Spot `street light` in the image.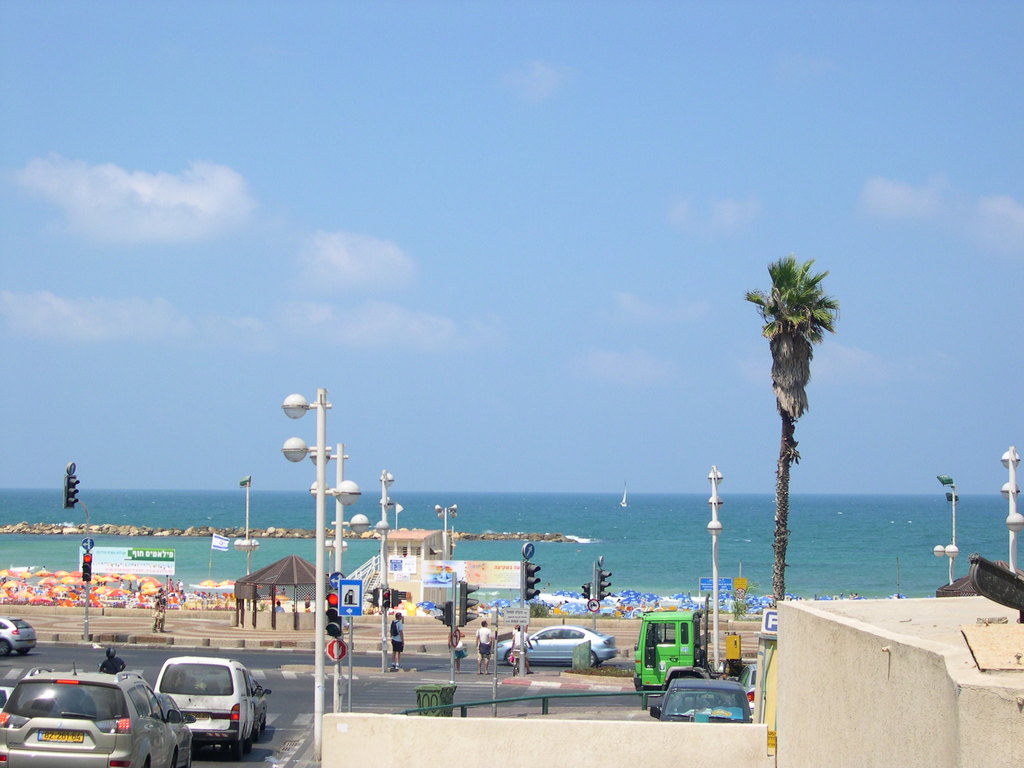
`street light` found at BBox(935, 535, 968, 586).
